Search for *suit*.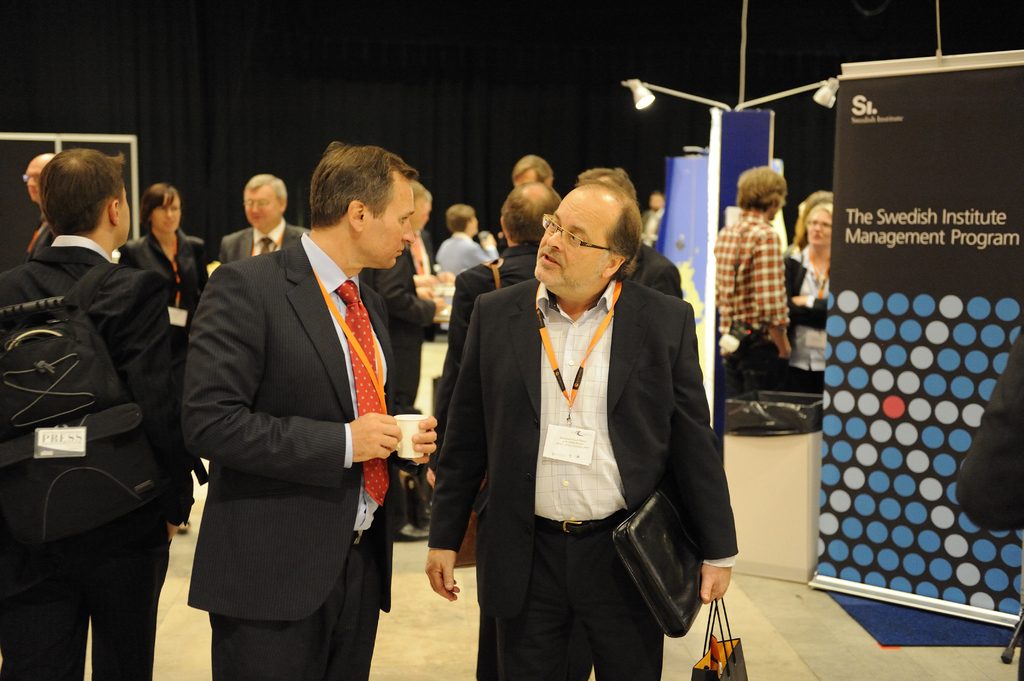
Found at x1=219, y1=225, x2=315, y2=272.
